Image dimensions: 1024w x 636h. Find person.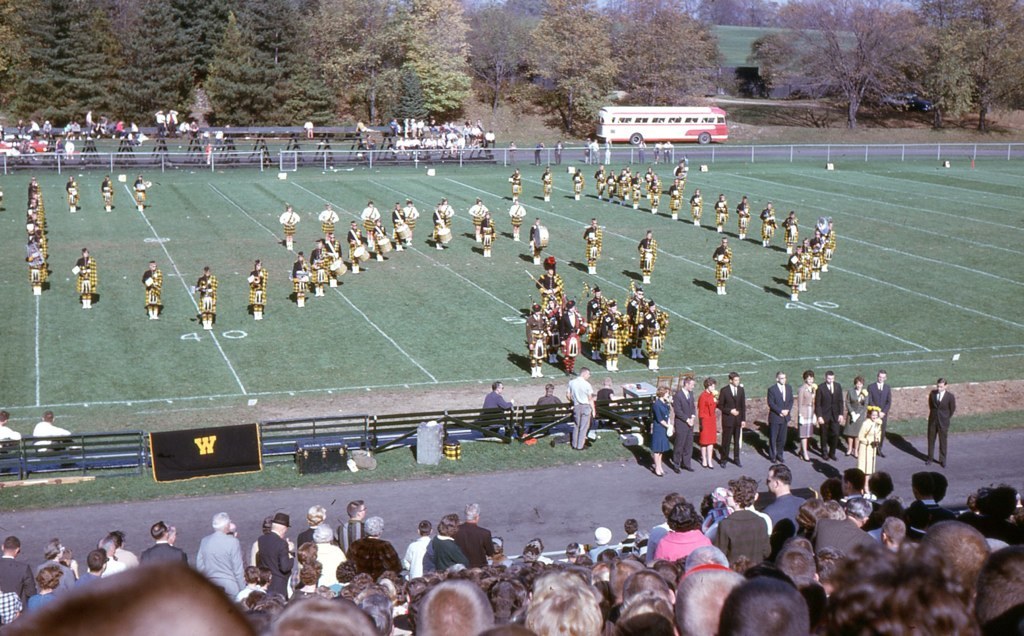
Rect(70, 246, 92, 307).
